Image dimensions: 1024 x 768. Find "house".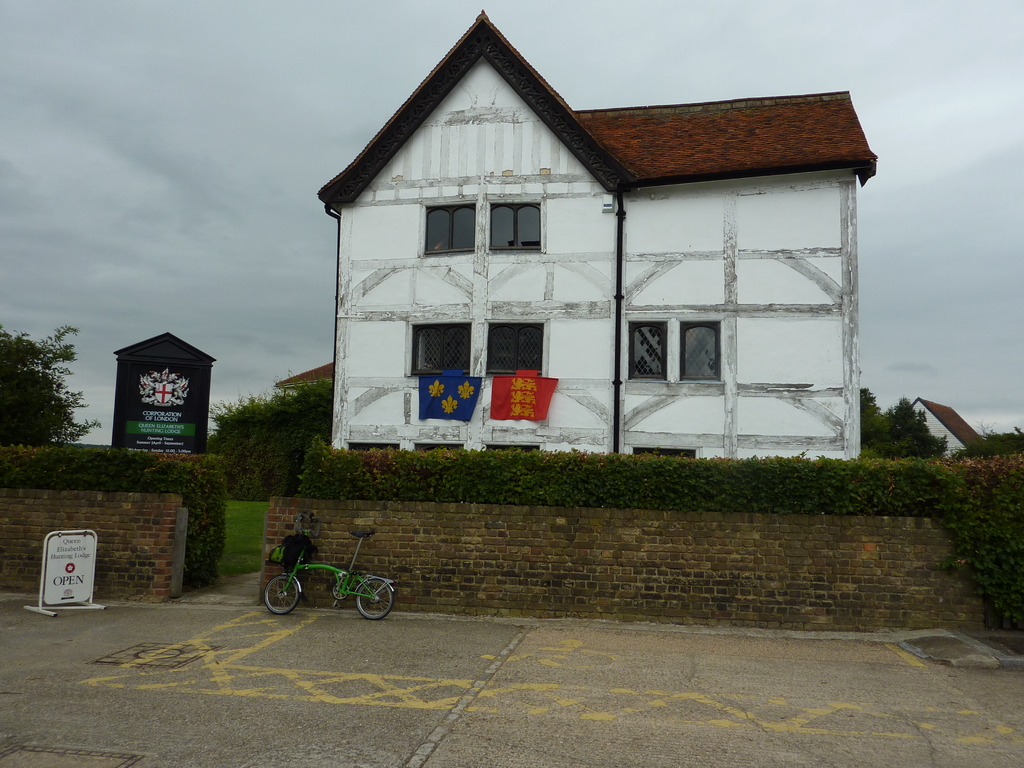
box=[298, 26, 878, 485].
